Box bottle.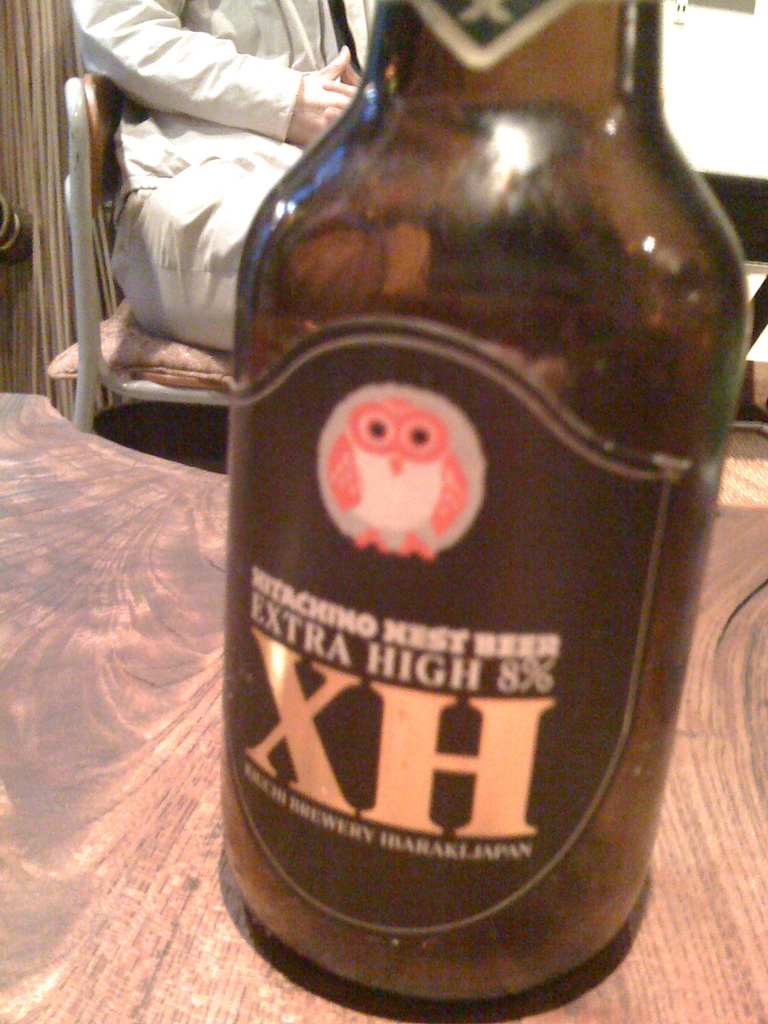
region(221, 0, 749, 1007).
